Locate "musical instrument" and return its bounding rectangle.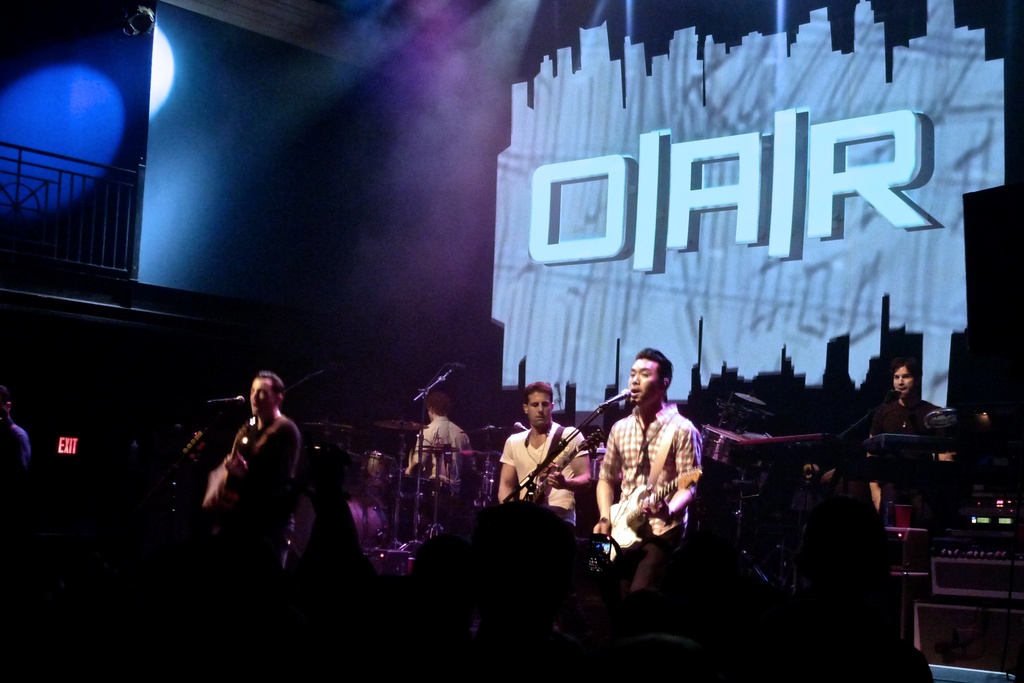
bbox=(600, 459, 707, 552).
